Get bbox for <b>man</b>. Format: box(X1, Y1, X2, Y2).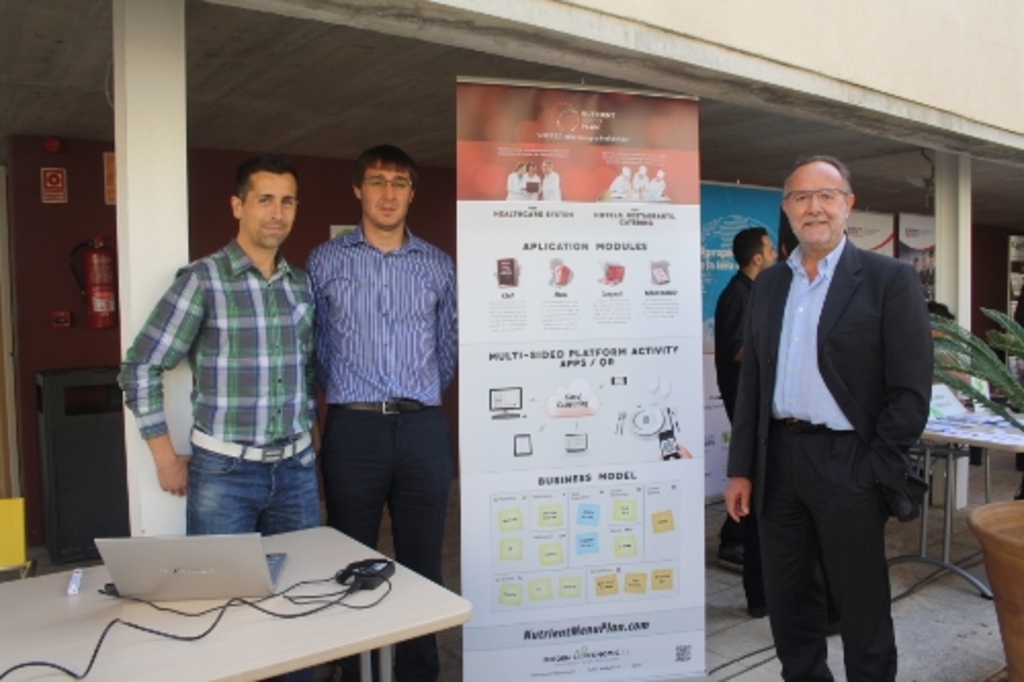
box(711, 223, 776, 576).
